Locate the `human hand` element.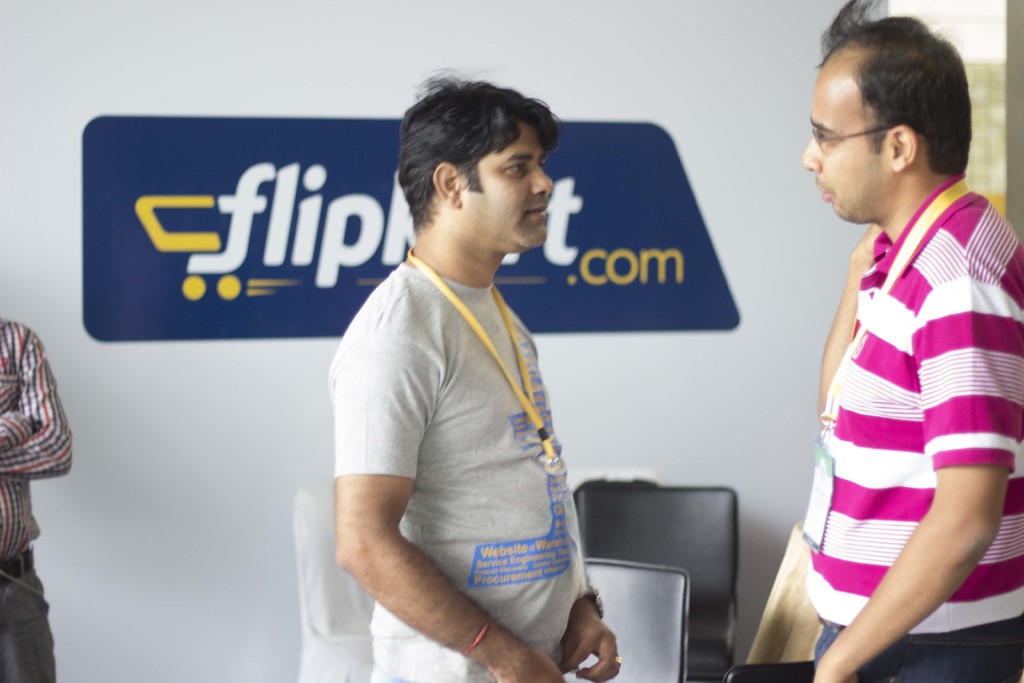
Element bbox: [813,661,859,682].
